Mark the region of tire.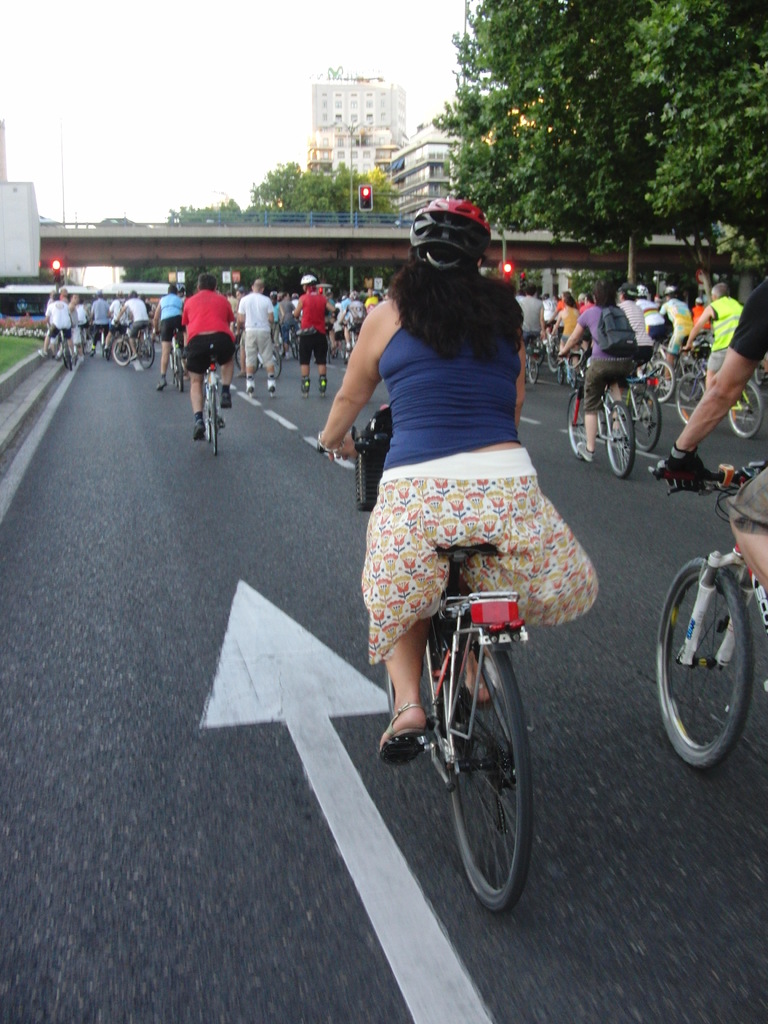
Region: crop(111, 335, 136, 367).
